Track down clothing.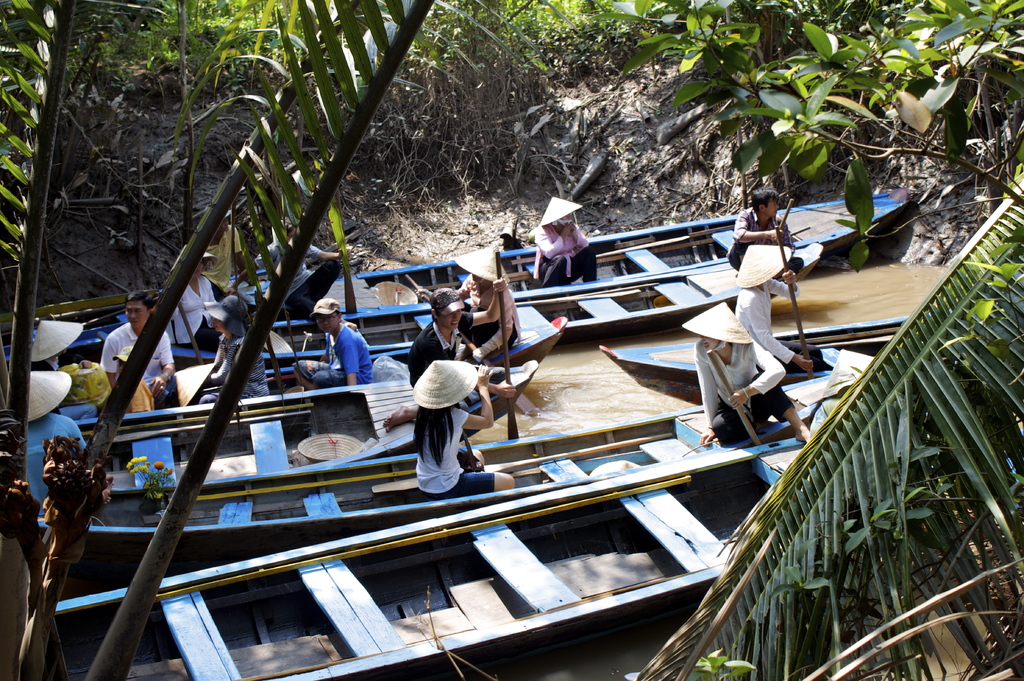
Tracked to box(533, 225, 597, 282).
